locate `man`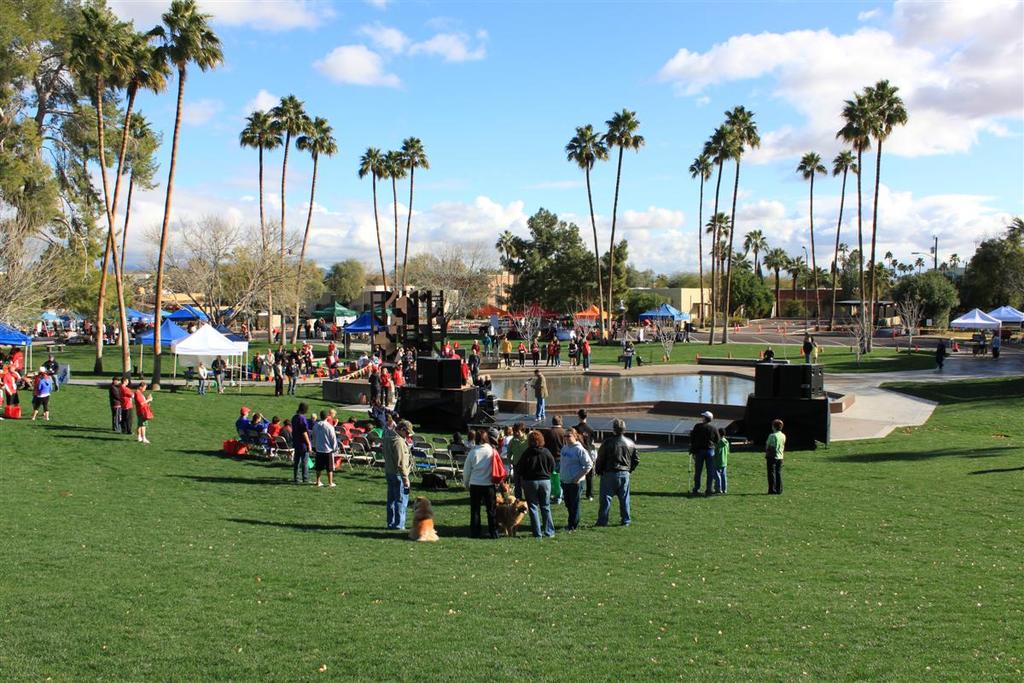
[x1=111, y1=375, x2=120, y2=430]
